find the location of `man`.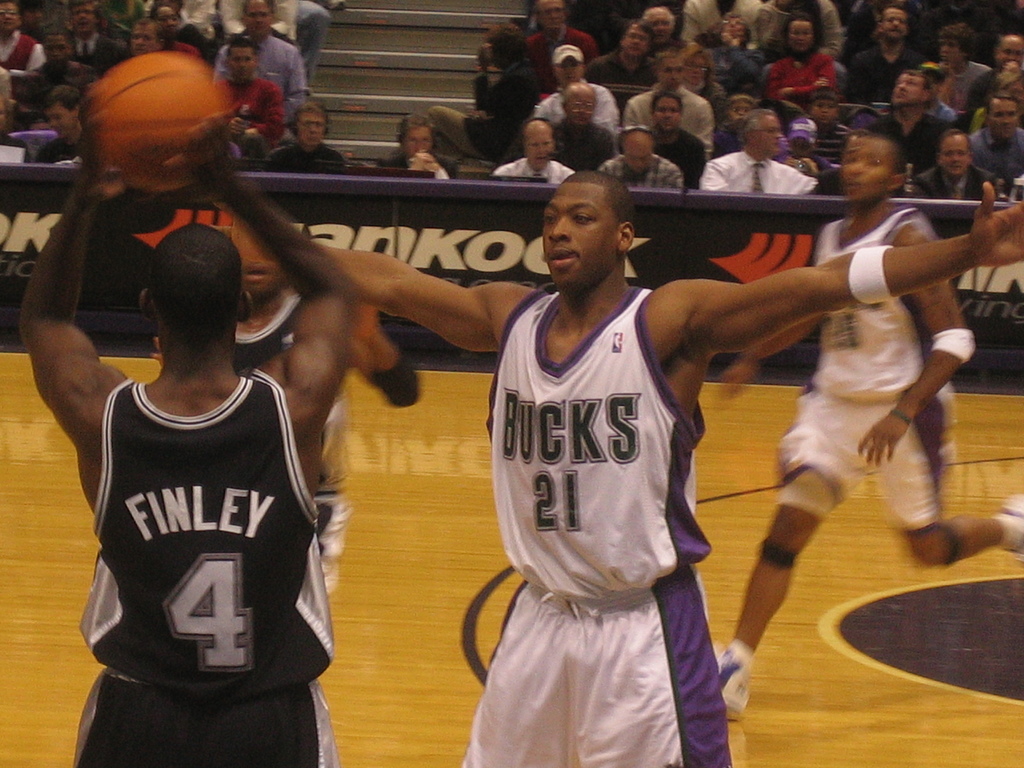
Location: select_region(712, 129, 1023, 732).
